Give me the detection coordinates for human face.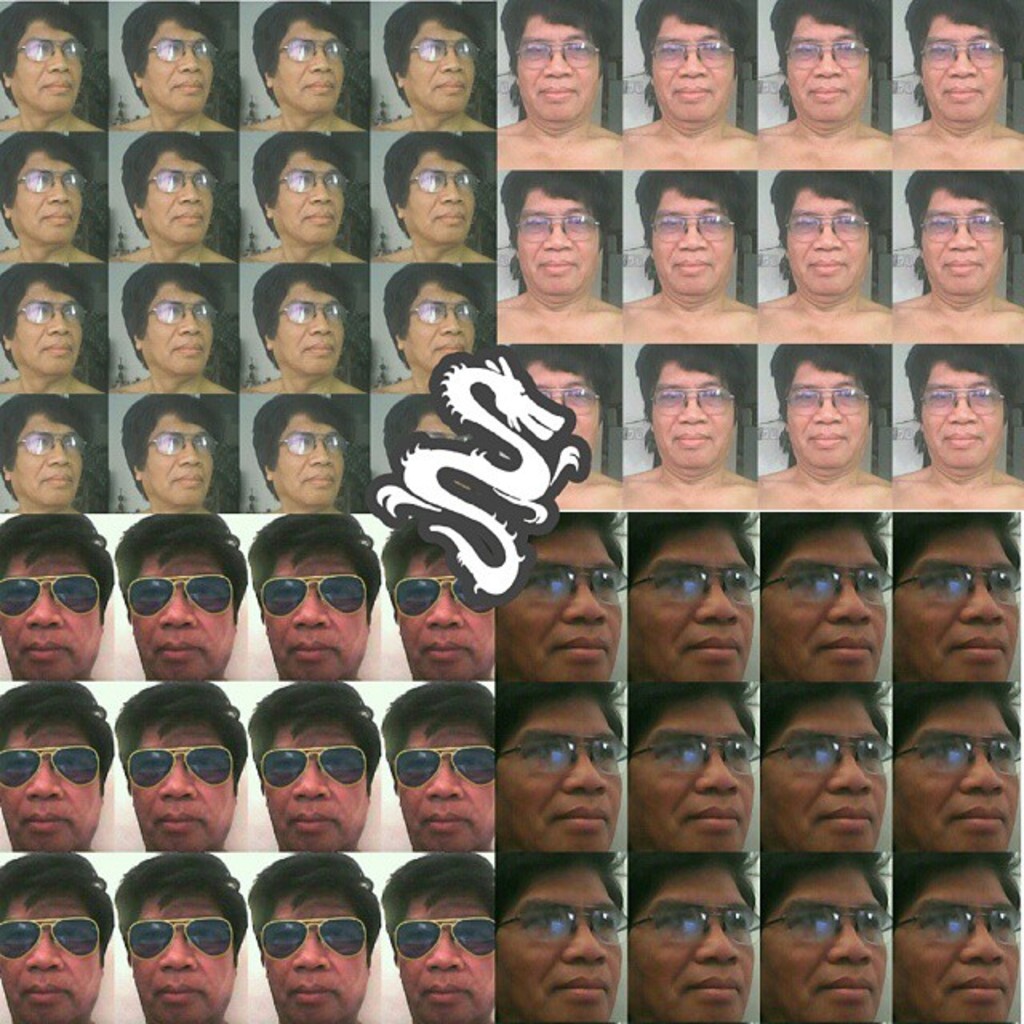
[x1=765, y1=526, x2=888, y2=685].
